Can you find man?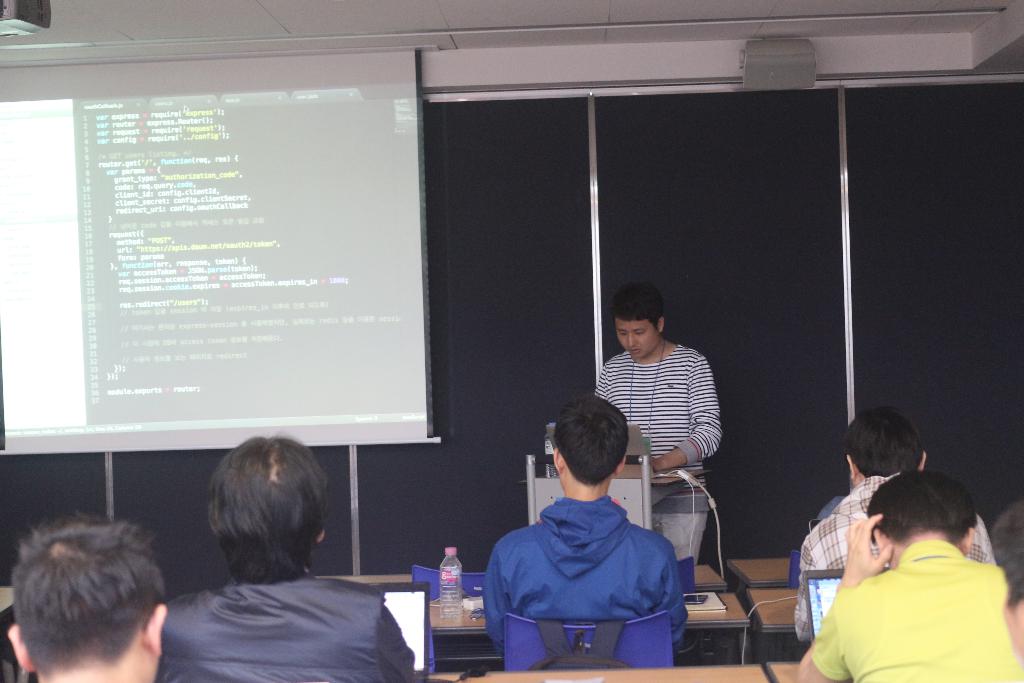
Yes, bounding box: BBox(796, 404, 999, 641).
